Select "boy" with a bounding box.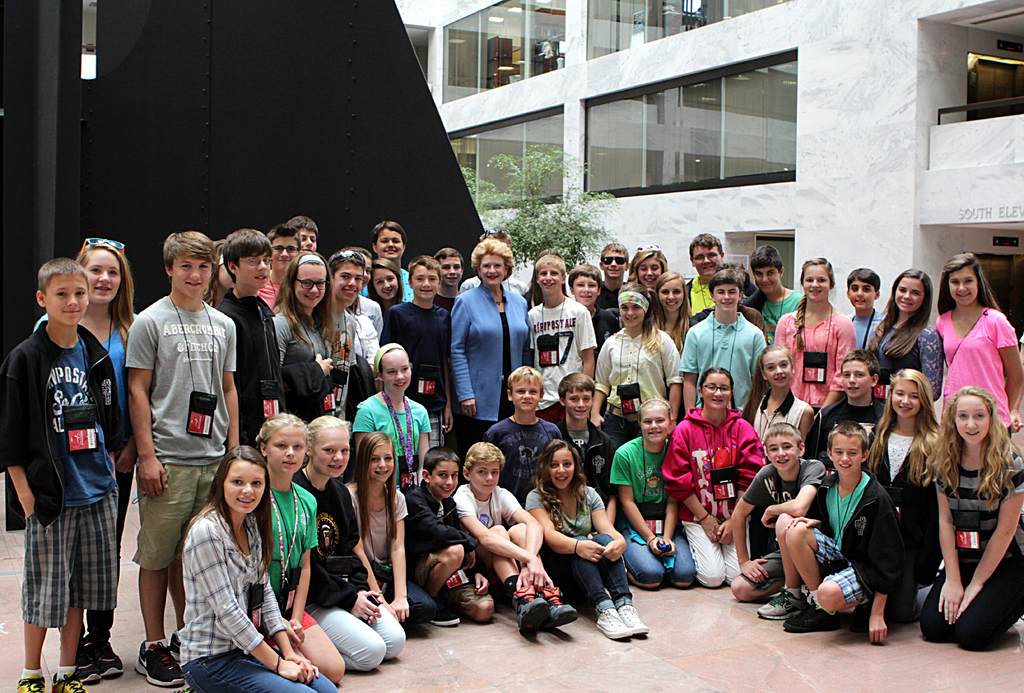
[x1=803, y1=349, x2=887, y2=471].
